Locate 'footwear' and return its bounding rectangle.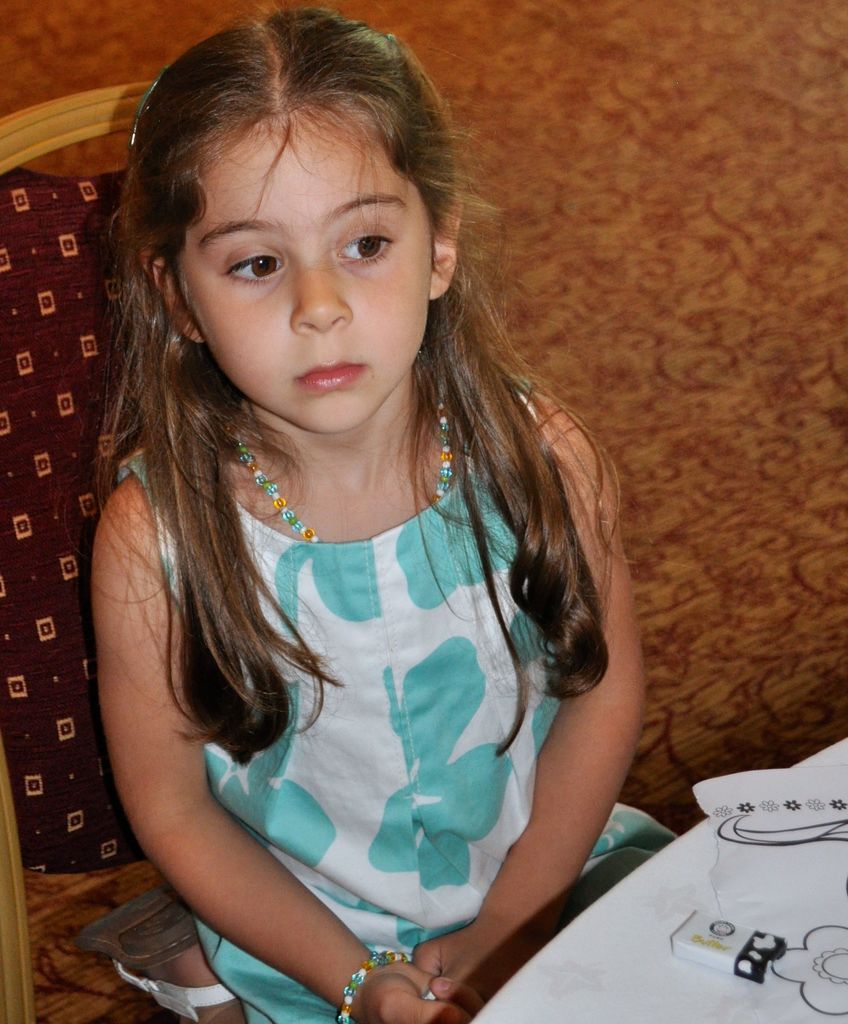
left=81, top=879, right=193, bottom=1014.
